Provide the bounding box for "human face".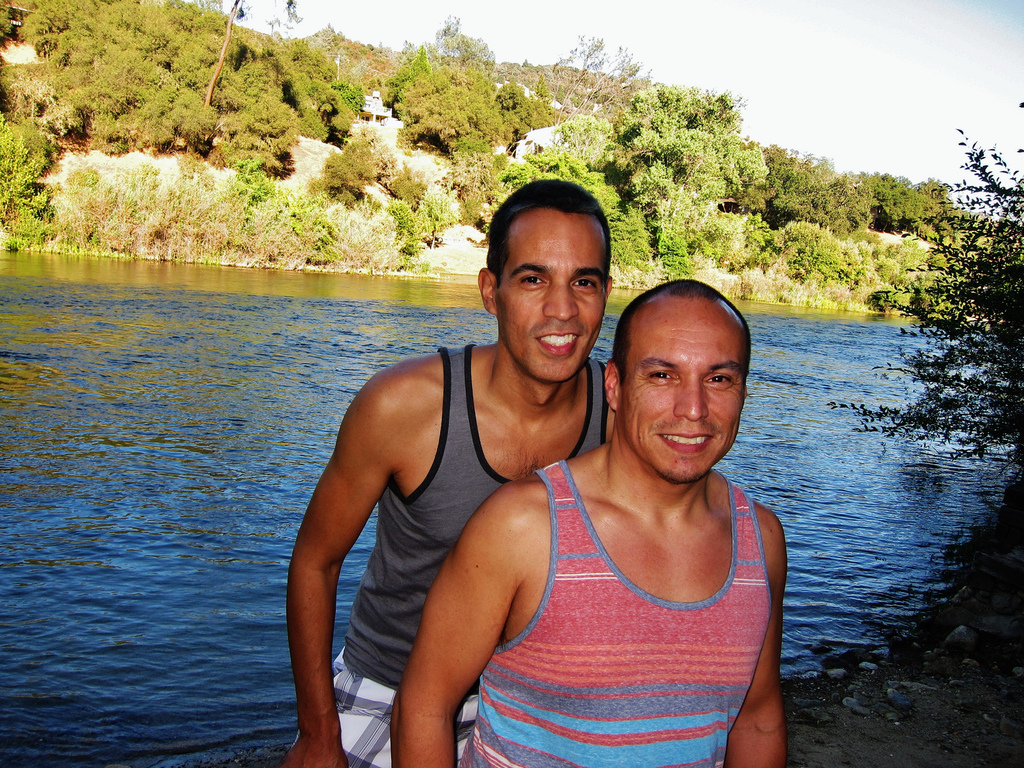
select_region(493, 209, 608, 380).
